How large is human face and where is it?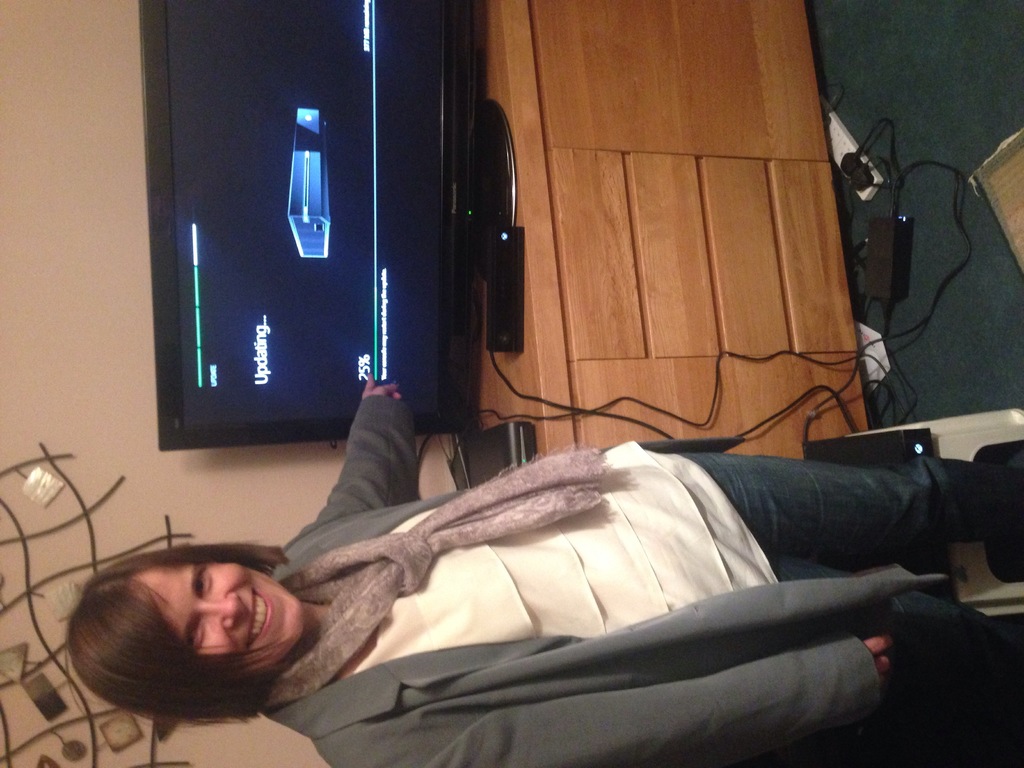
Bounding box: l=122, t=555, r=308, b=668.
